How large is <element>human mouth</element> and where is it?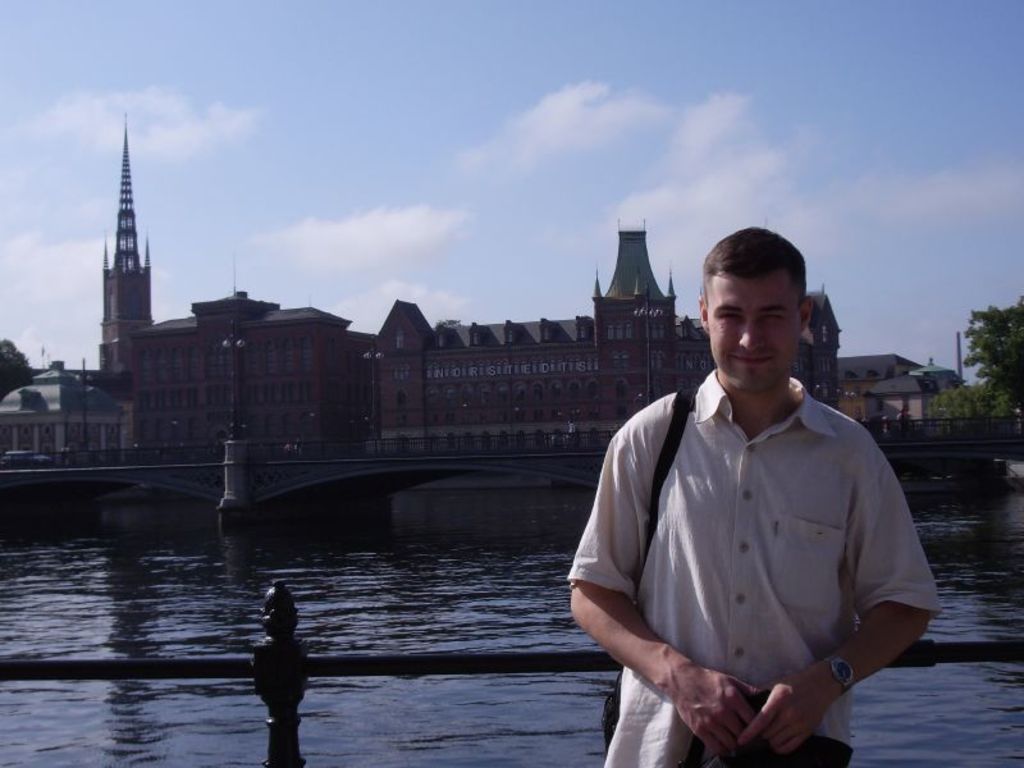
Bounding box: 724:349:785:364.
